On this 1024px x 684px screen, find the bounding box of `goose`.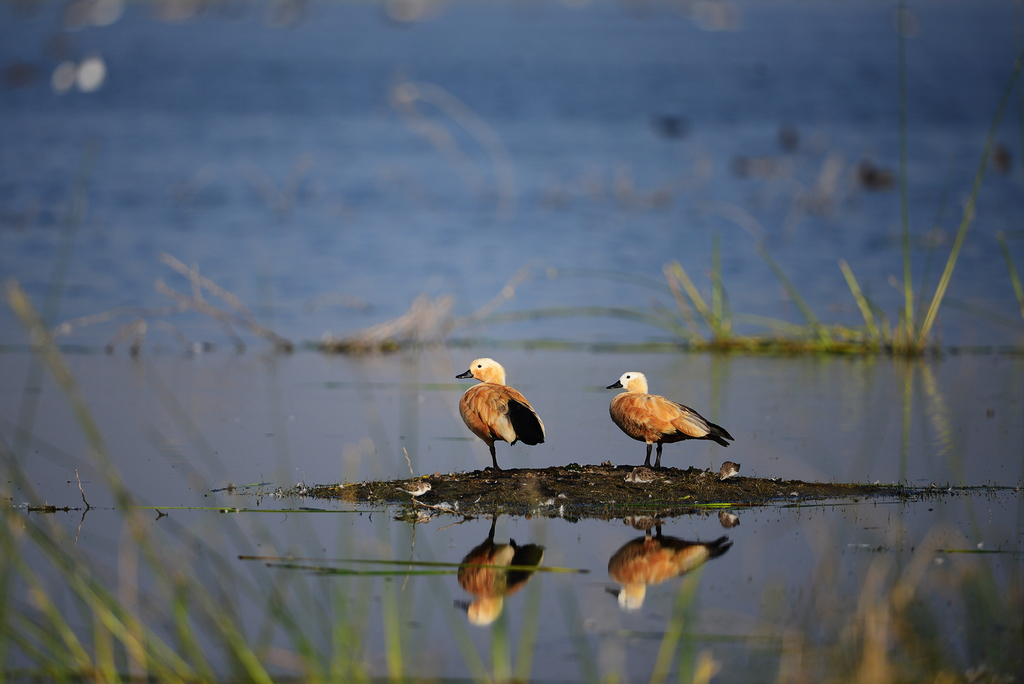
Bounding box: 456/358/546/473.
